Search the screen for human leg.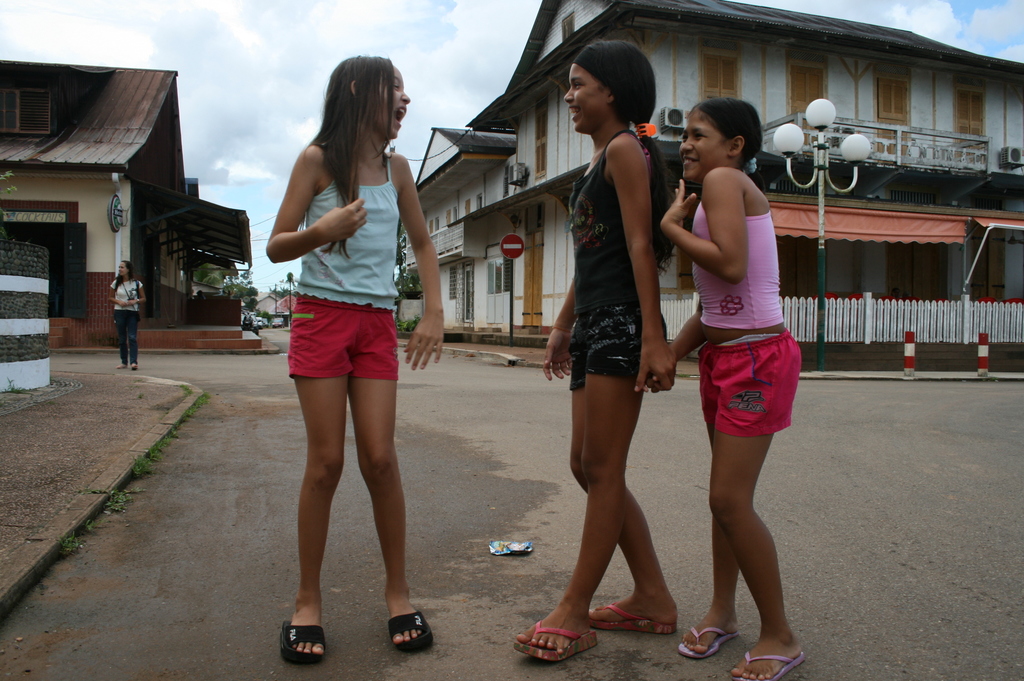
Found at box=[127, 308, 141, 363].
